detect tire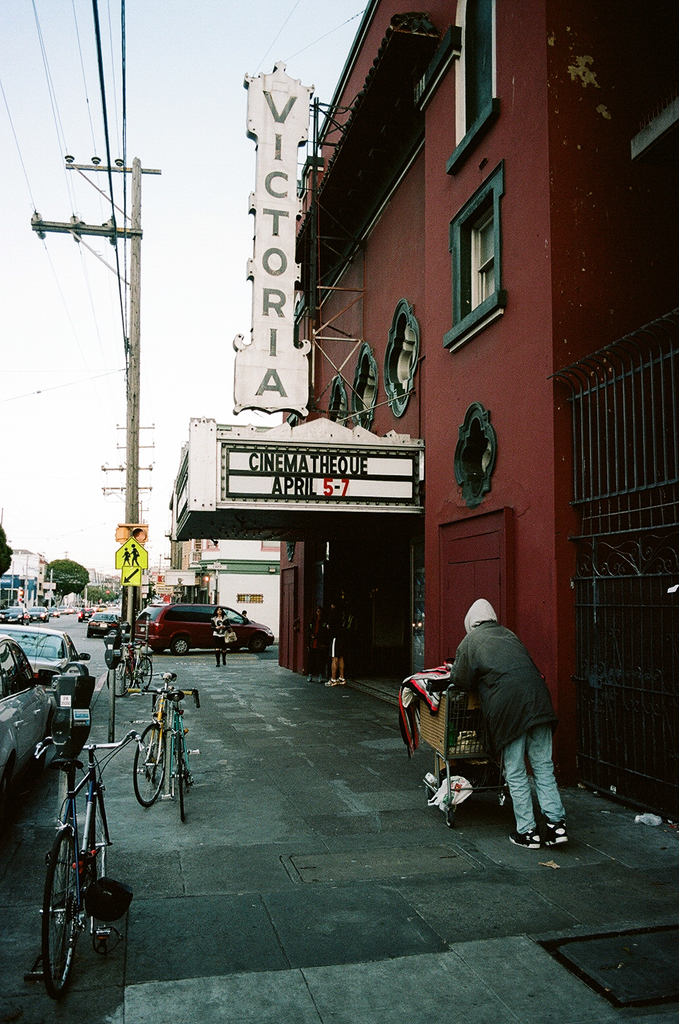
442:819:453:827
